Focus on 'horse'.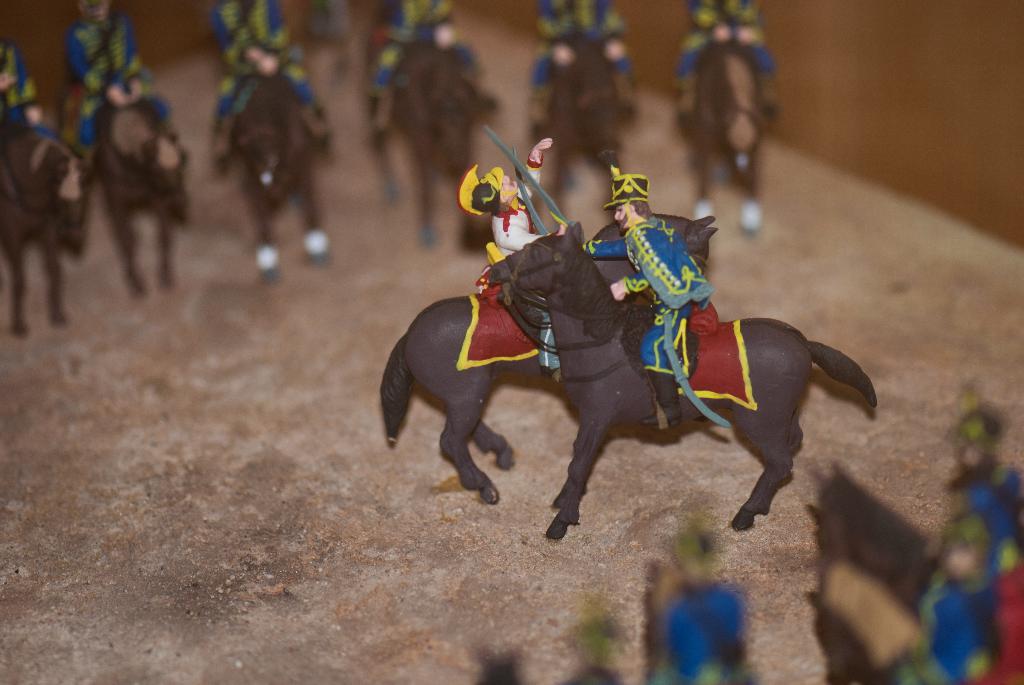
Focused at 531, 38, 634, 201.
